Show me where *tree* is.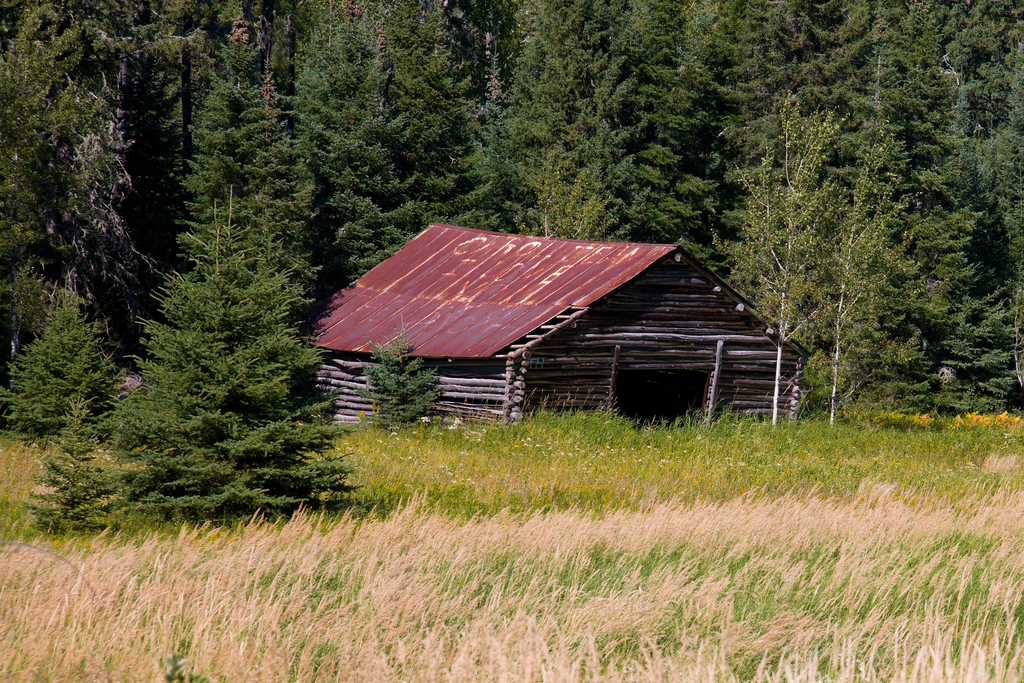
*tree* is at 84/153/337/532.
